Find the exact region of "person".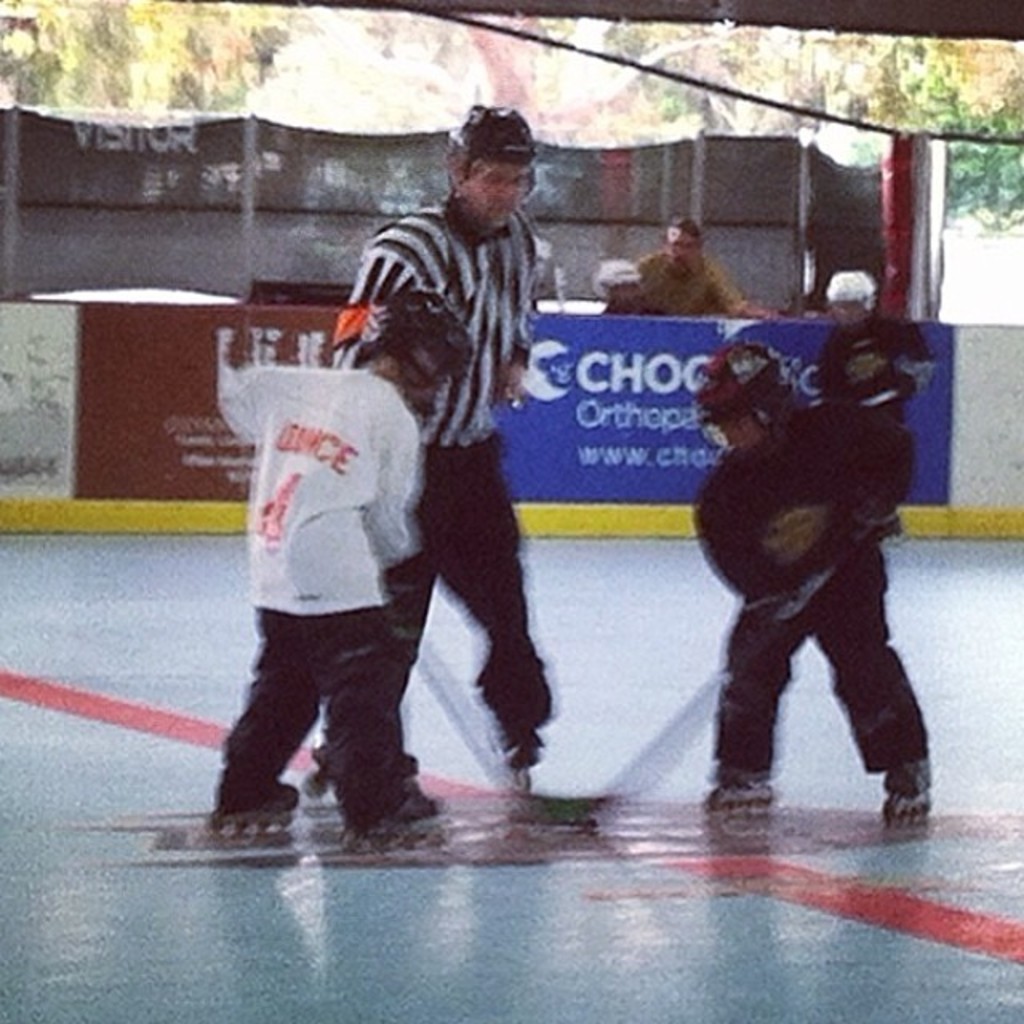
Exact region: [x1=624, y1=218, x2=778, y2=318].
